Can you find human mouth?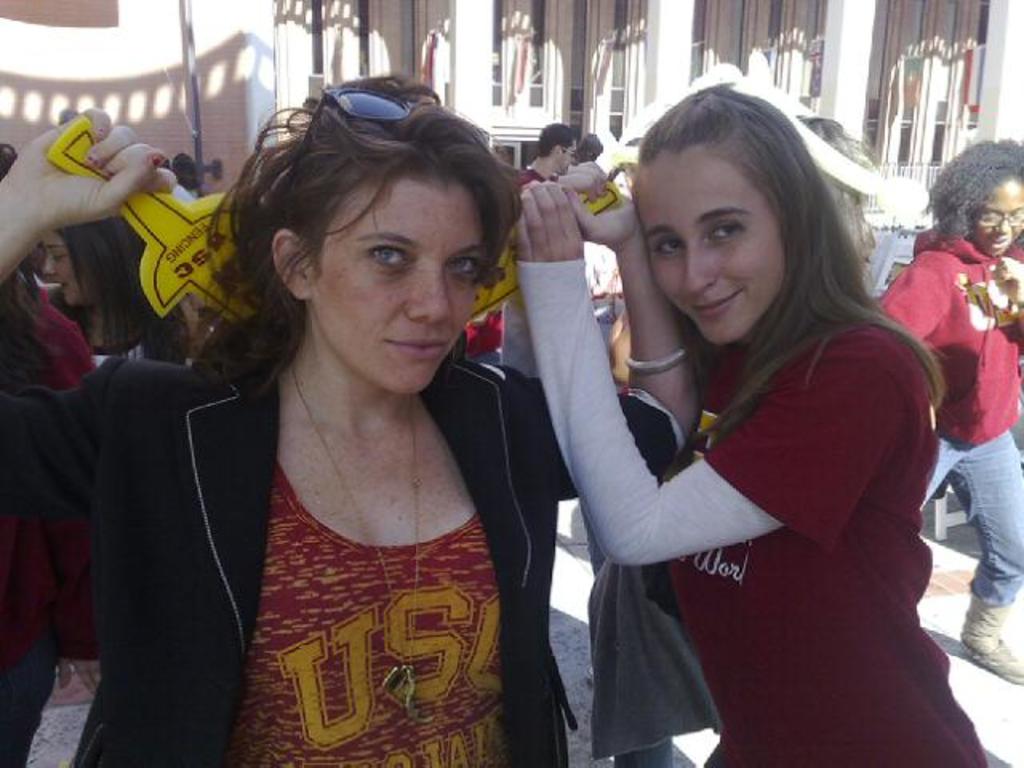
Yes, bounding box: [left=386, top=339, right=448, bottom=358].
